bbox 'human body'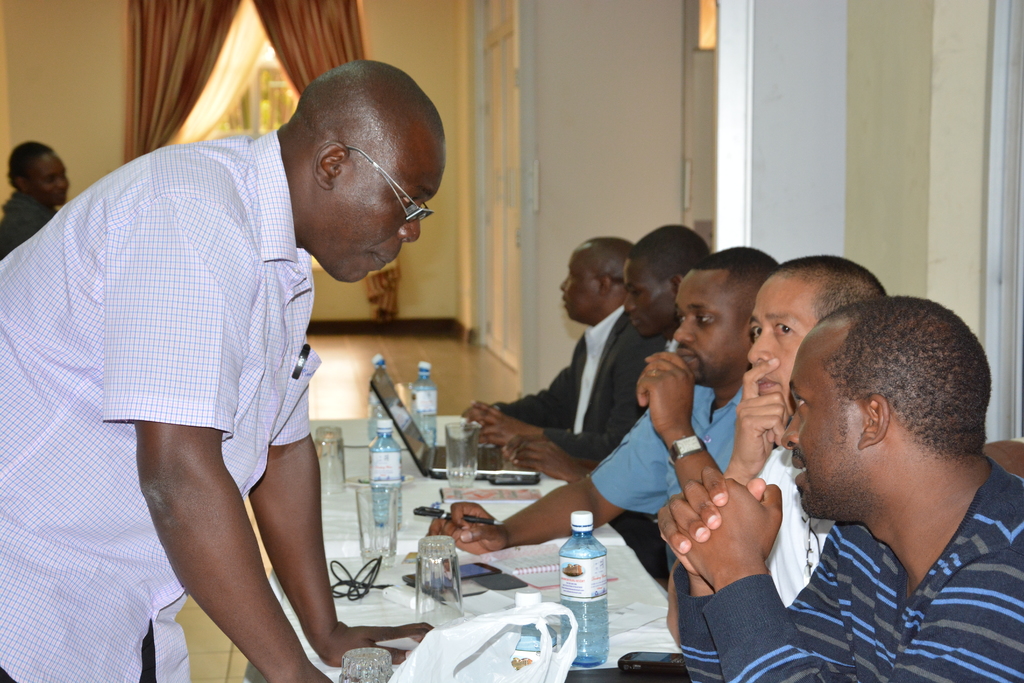
box=[662, 357, 1023, 648]
